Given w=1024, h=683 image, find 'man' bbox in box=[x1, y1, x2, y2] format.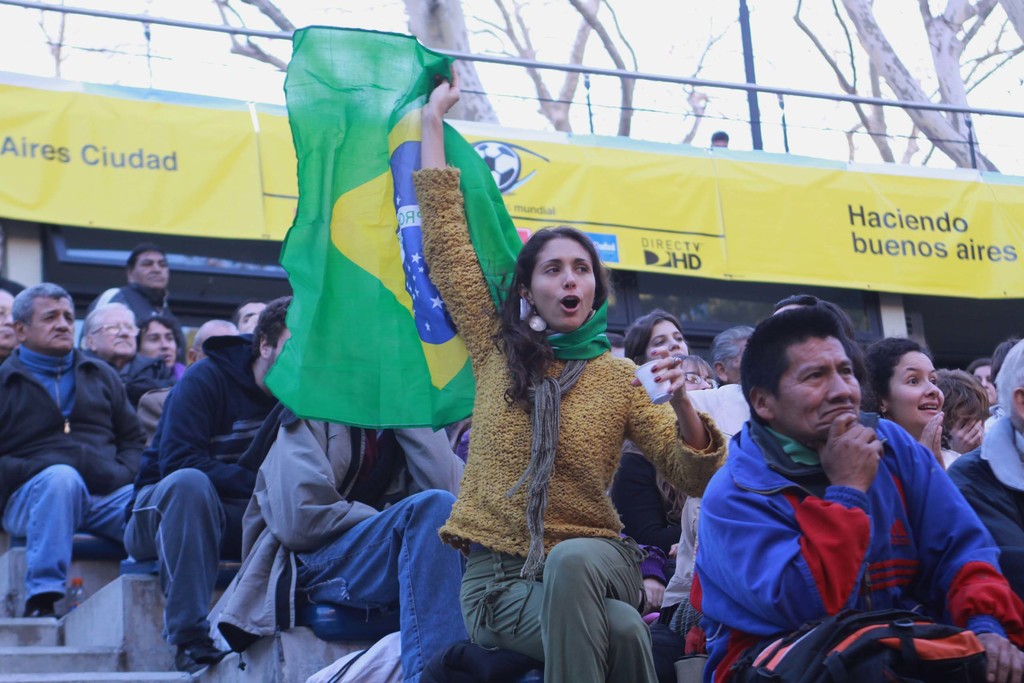
box=[188, 320, 237, 365].
